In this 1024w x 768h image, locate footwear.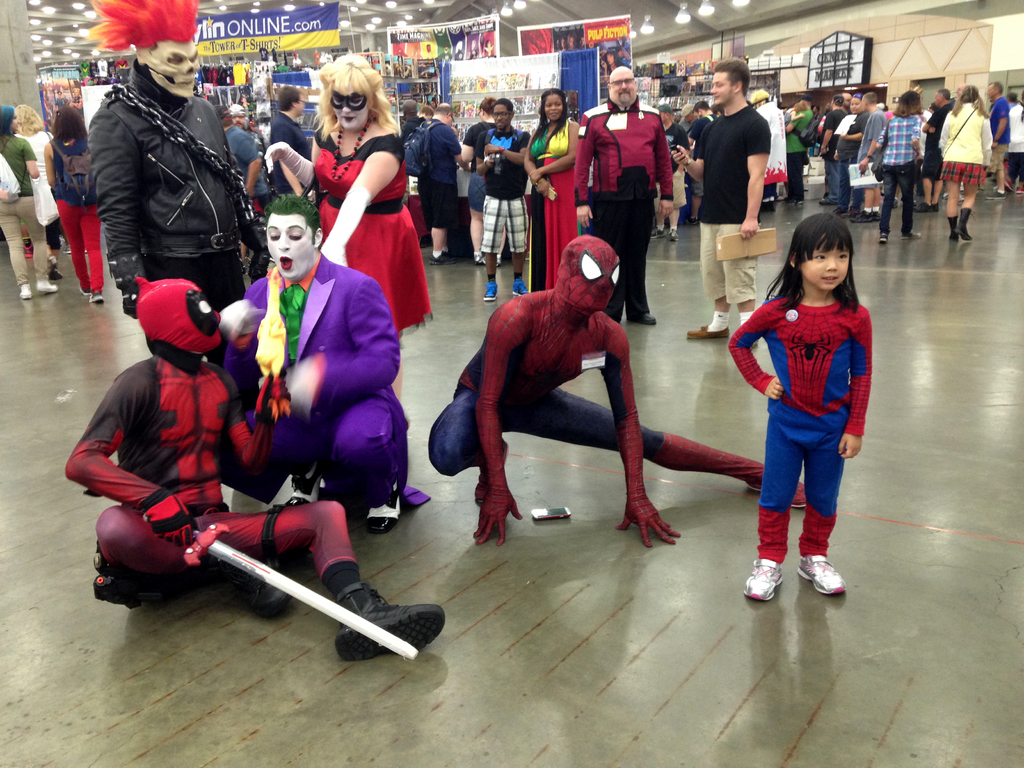
Bounding box: l=833, t=208, r=845, b=214.
